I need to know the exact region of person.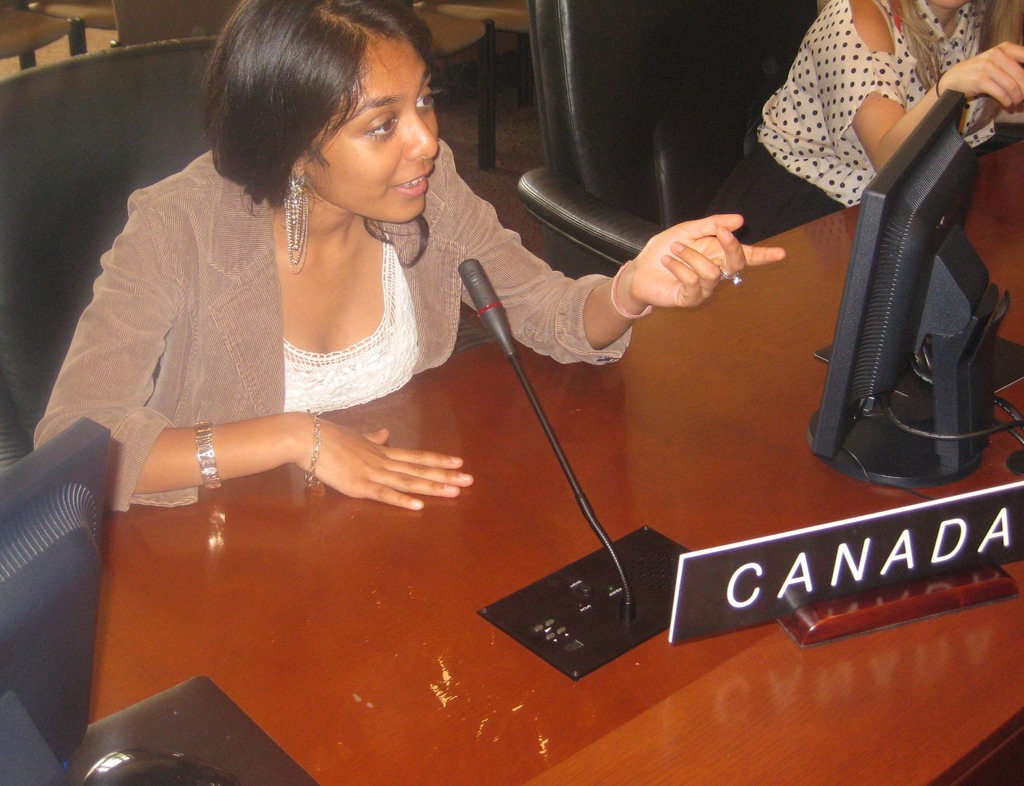
Region: [73, 26, 721, 681].
